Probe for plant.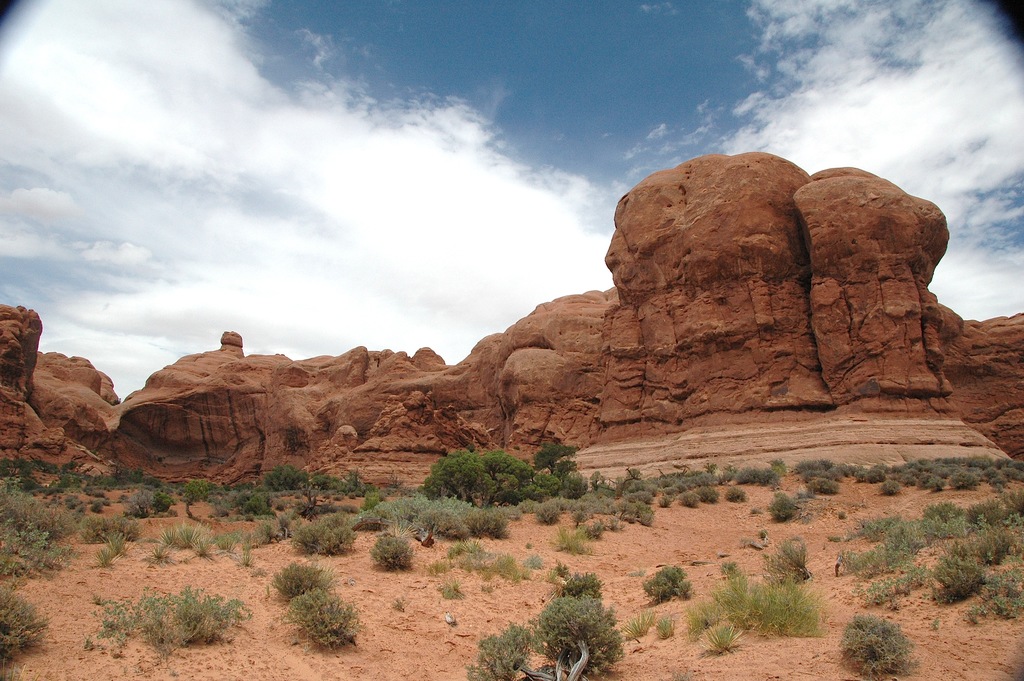
Probe result: box=[756, 534, 818, 591].
